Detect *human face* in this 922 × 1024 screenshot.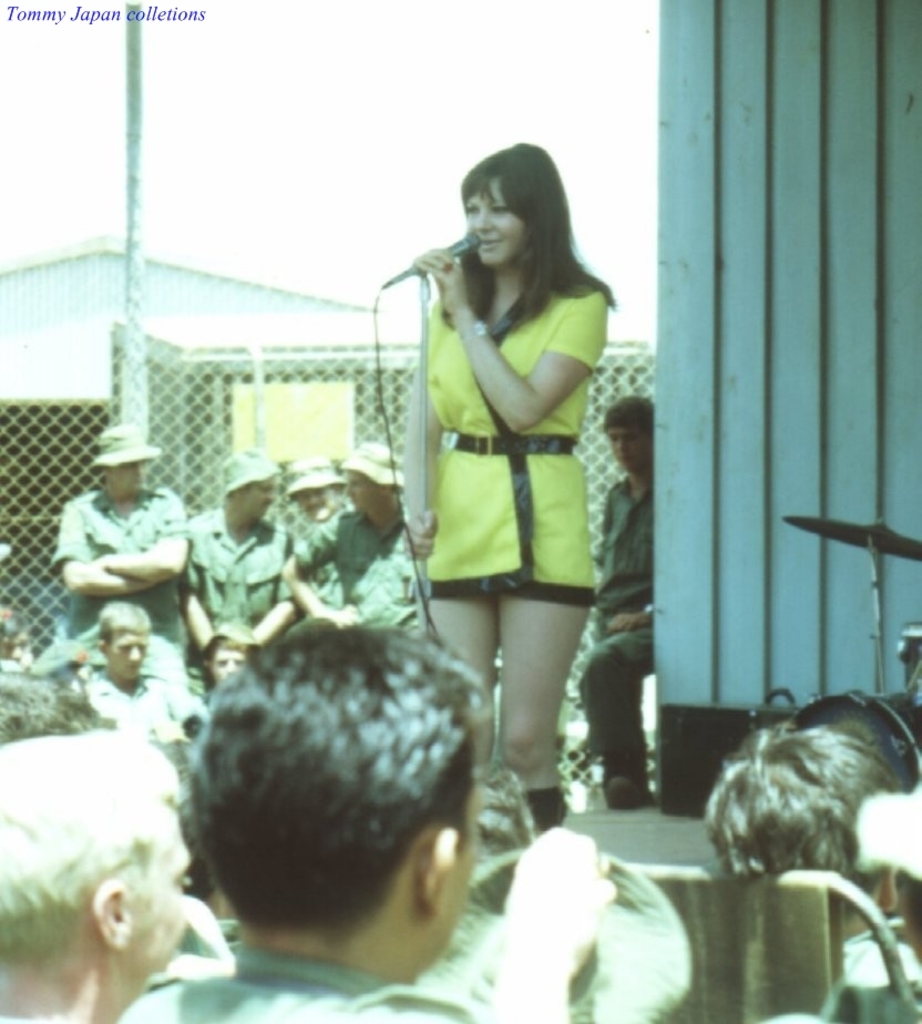
Detection: region(110, 629, 145, 679).
